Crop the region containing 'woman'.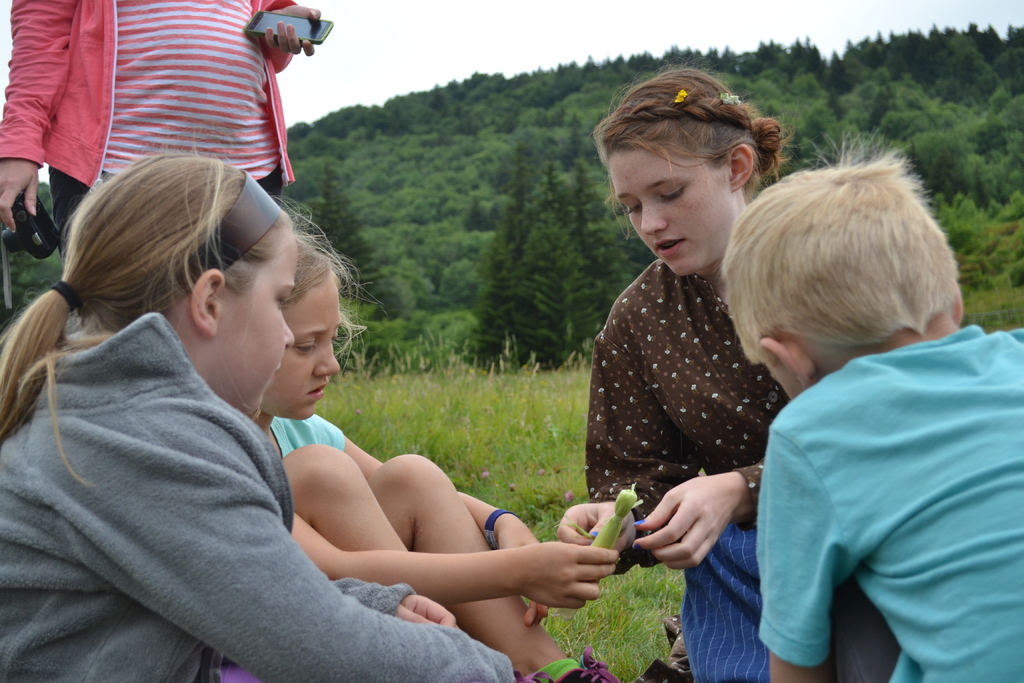
Crop region: box(572, 49, 956, 682).
